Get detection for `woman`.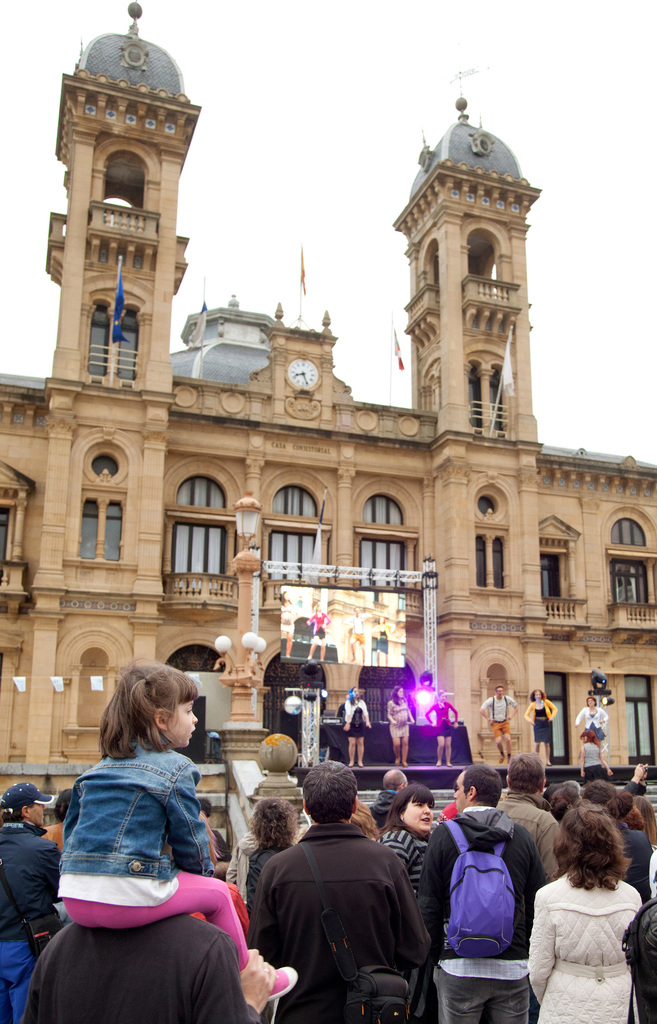
Detection: (573,698,604,745).
